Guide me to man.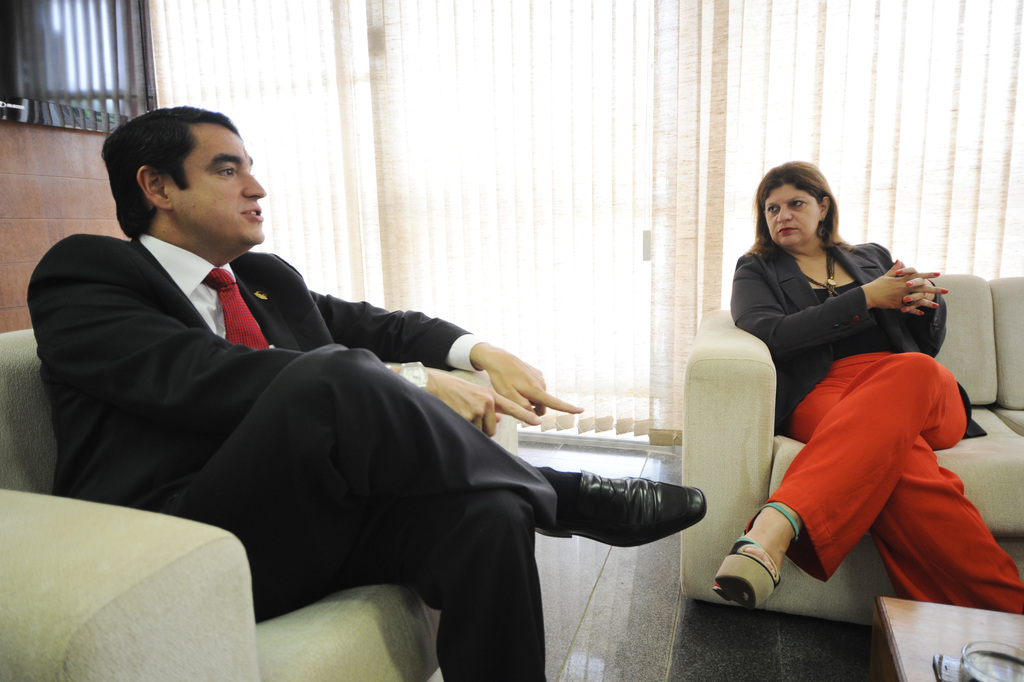
Guidance: detection(28, 136, 664, 649).
